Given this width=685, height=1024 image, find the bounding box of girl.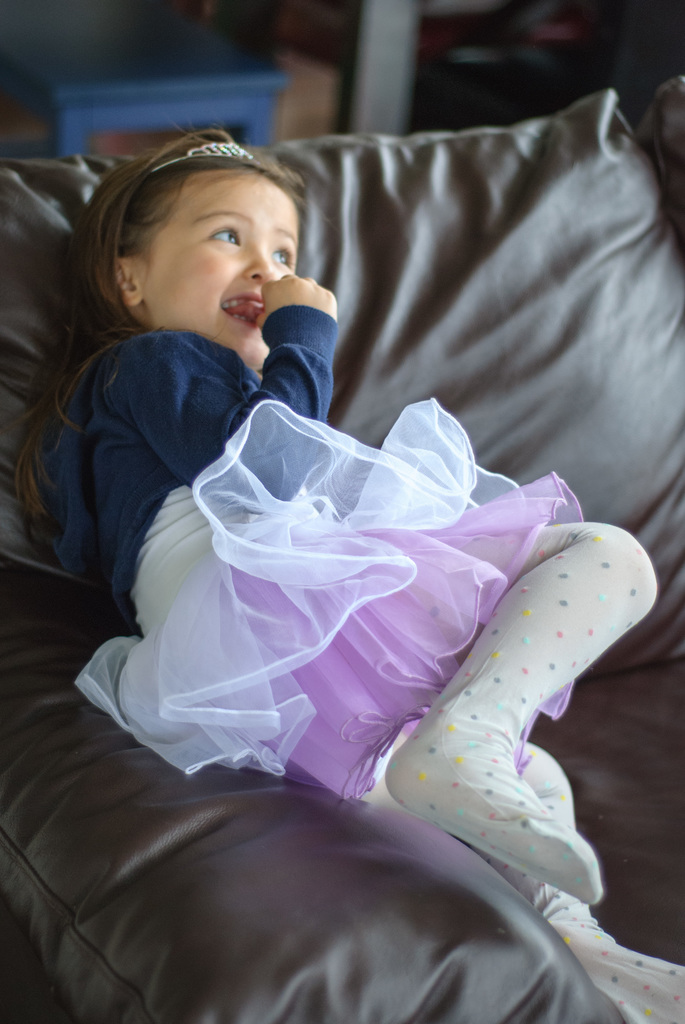
select_region(9, 127, 684, 1023).
